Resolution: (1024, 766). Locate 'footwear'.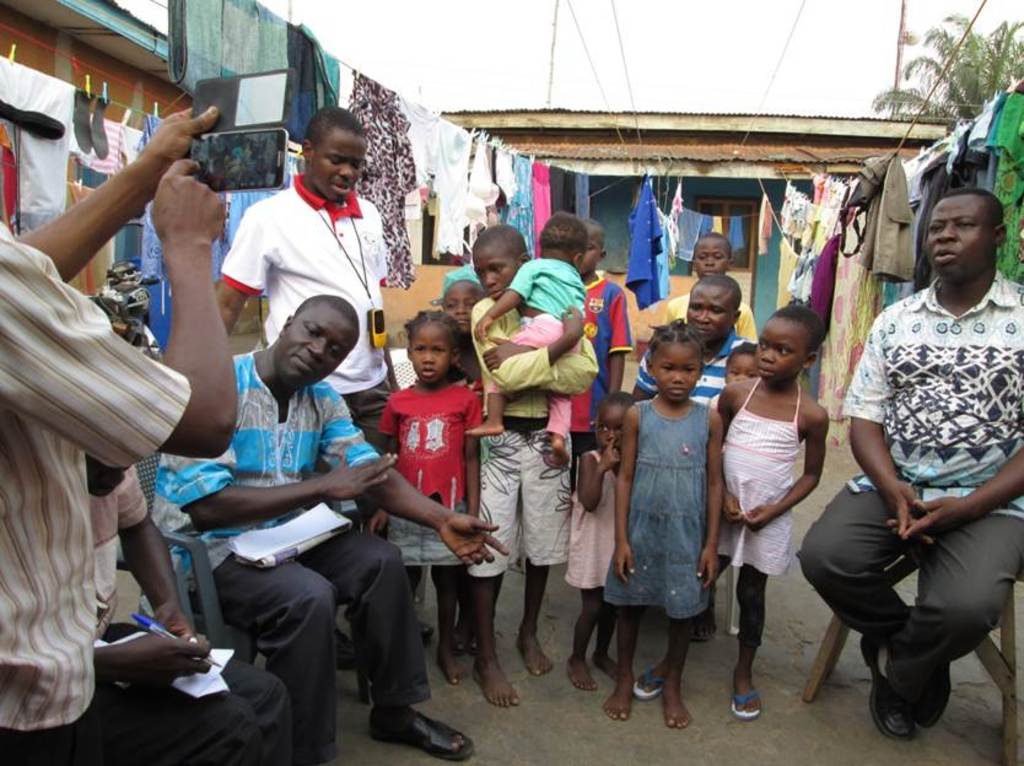
bbox=[864, 638, 917, 744].
